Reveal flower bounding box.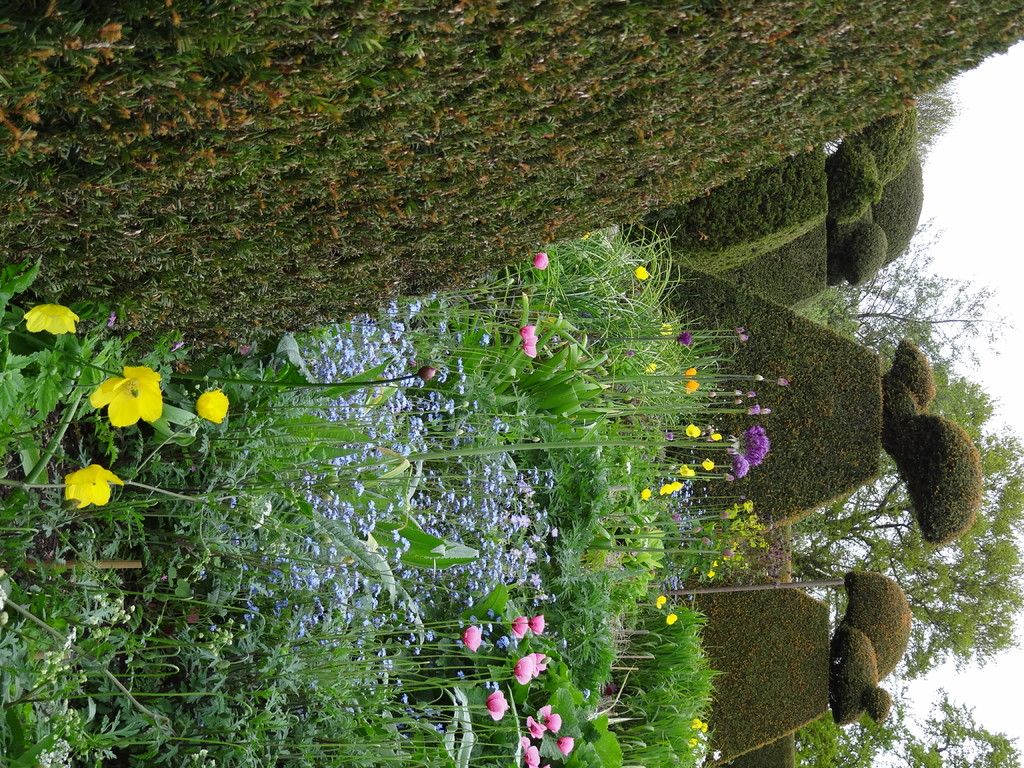
Revealed: [left=741, top=428, right=769, bottom=465].
